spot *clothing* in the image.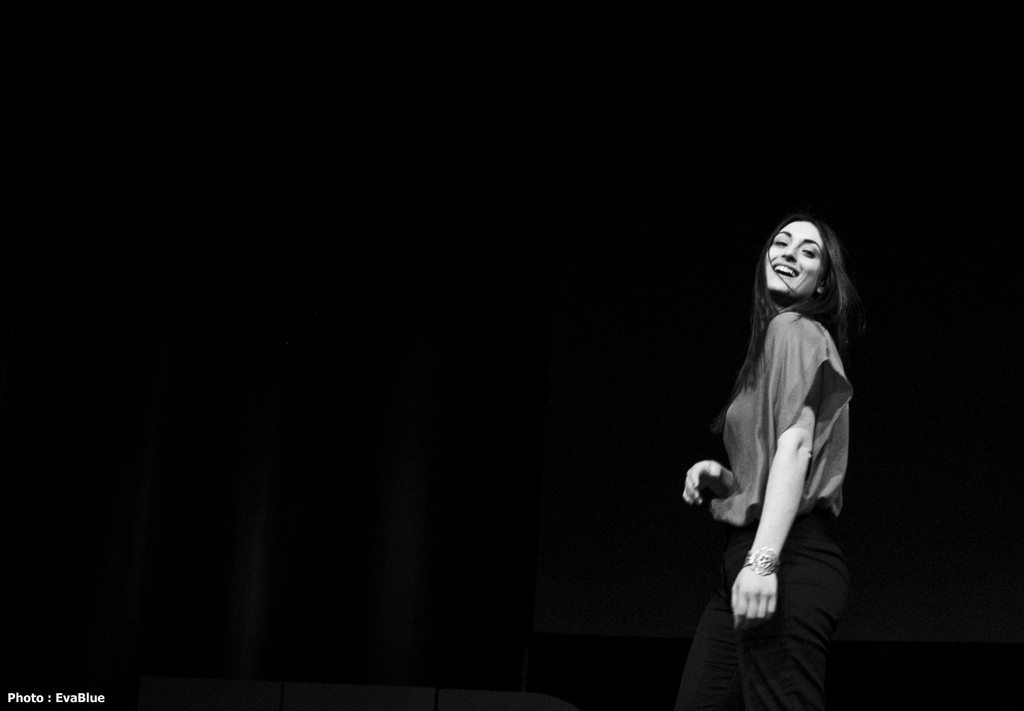
*clothing* found at select_region(699, 273, 874, 634).
